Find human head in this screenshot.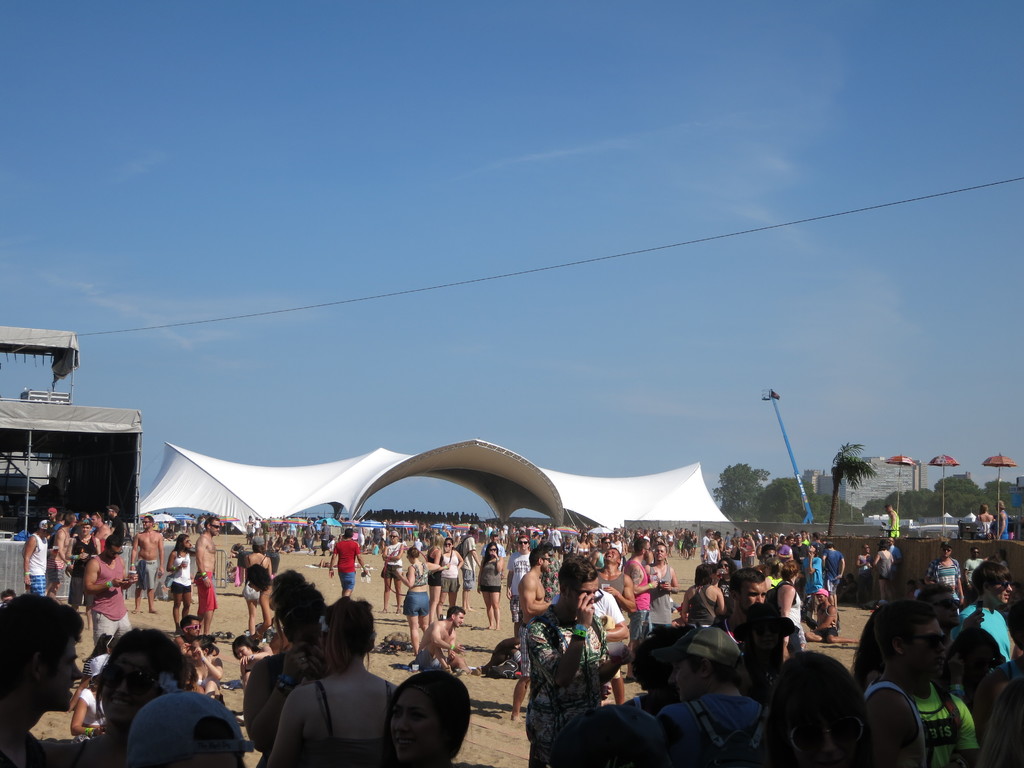
The bounding box for human head is [x1=911, y1=581, x2=964, y2=627].
